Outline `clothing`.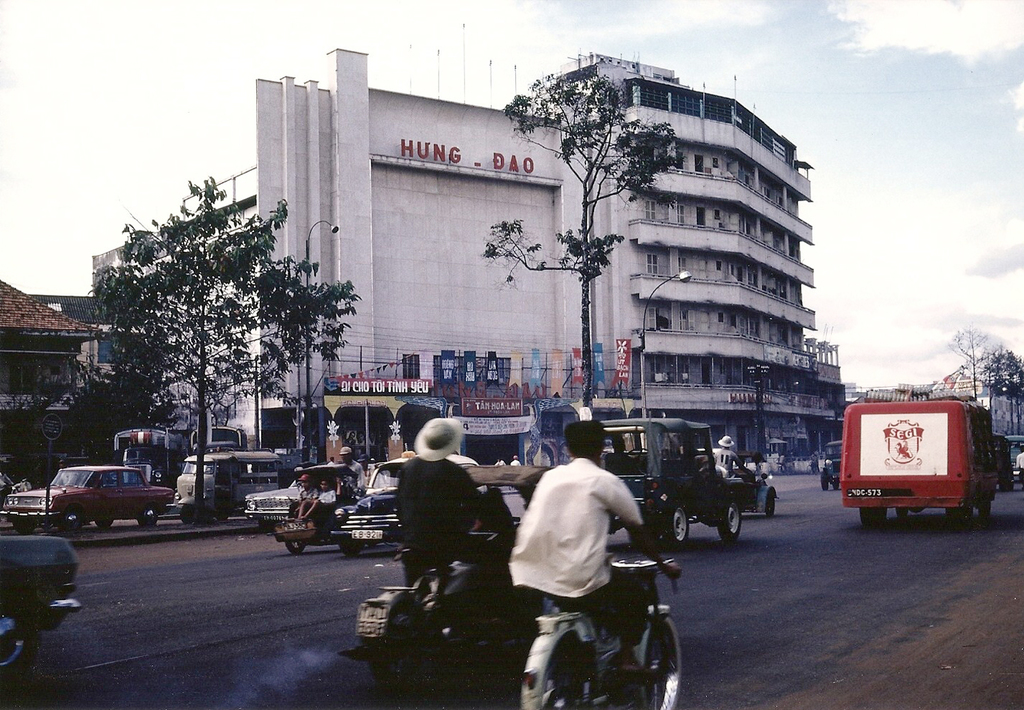
Outline: 343,457,367,491.
